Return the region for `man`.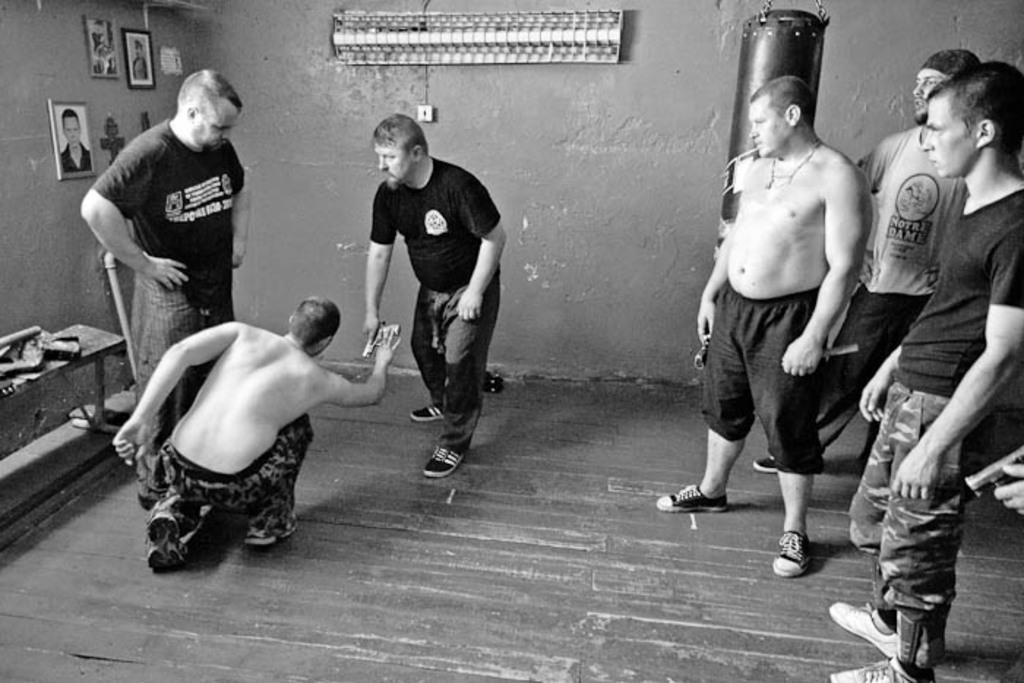
Rect(749, 48, 983, 474).
